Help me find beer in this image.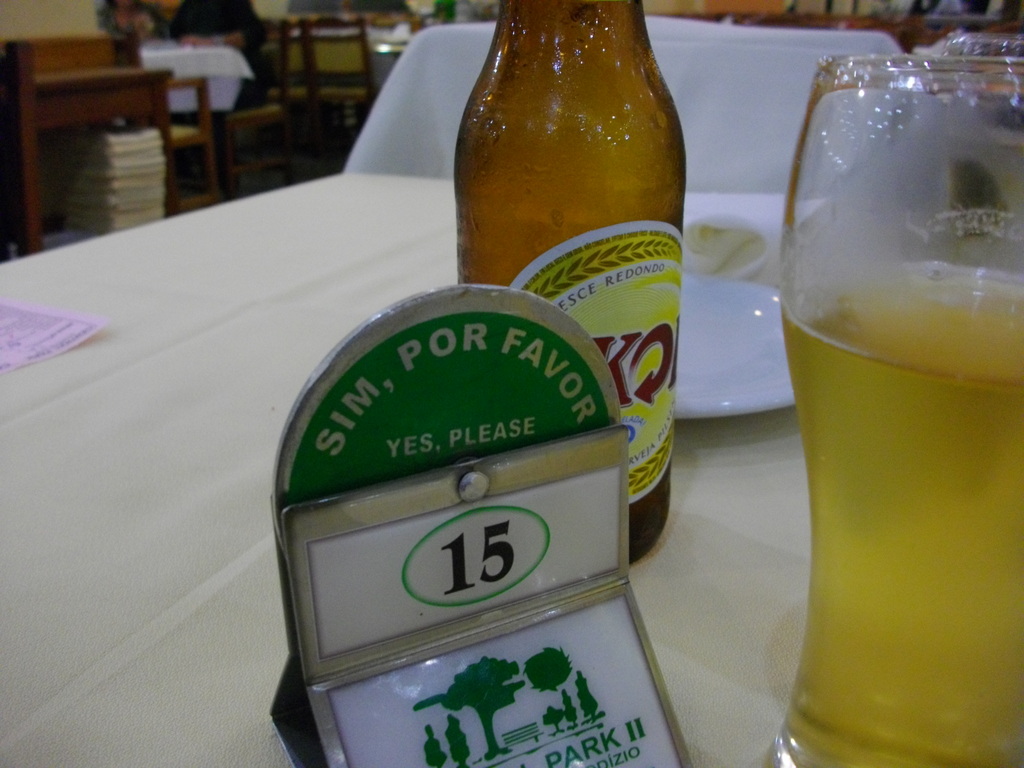
Found it: 446/0/694/572.
